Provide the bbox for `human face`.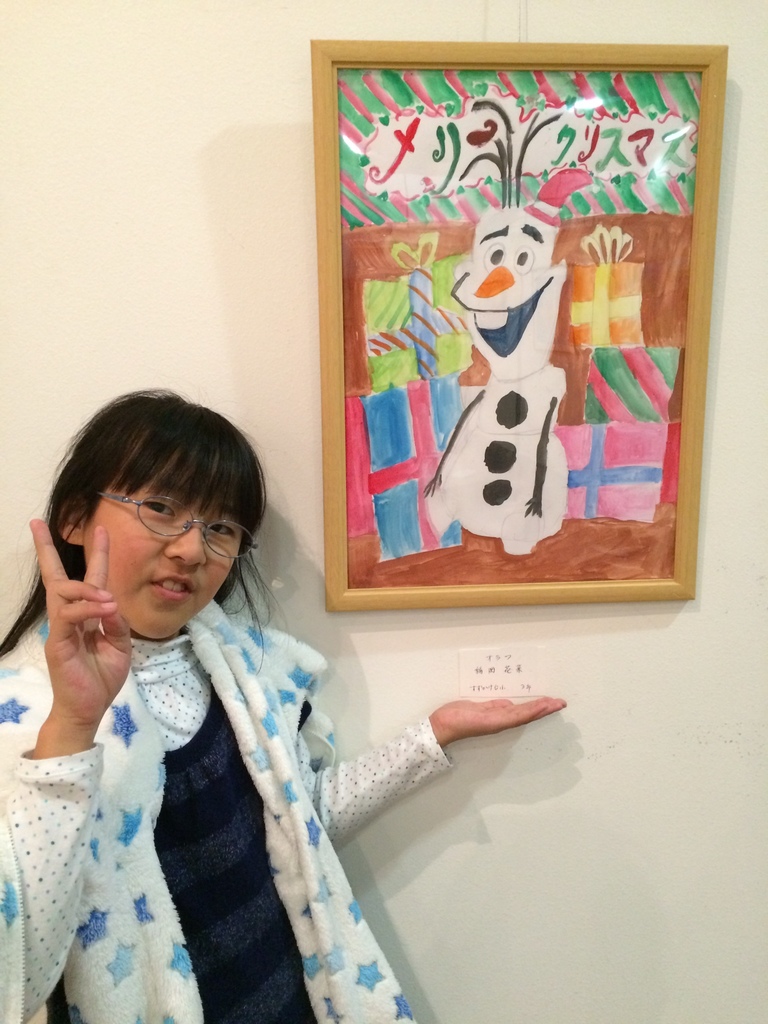
<box>83,477,250,641</box>.
